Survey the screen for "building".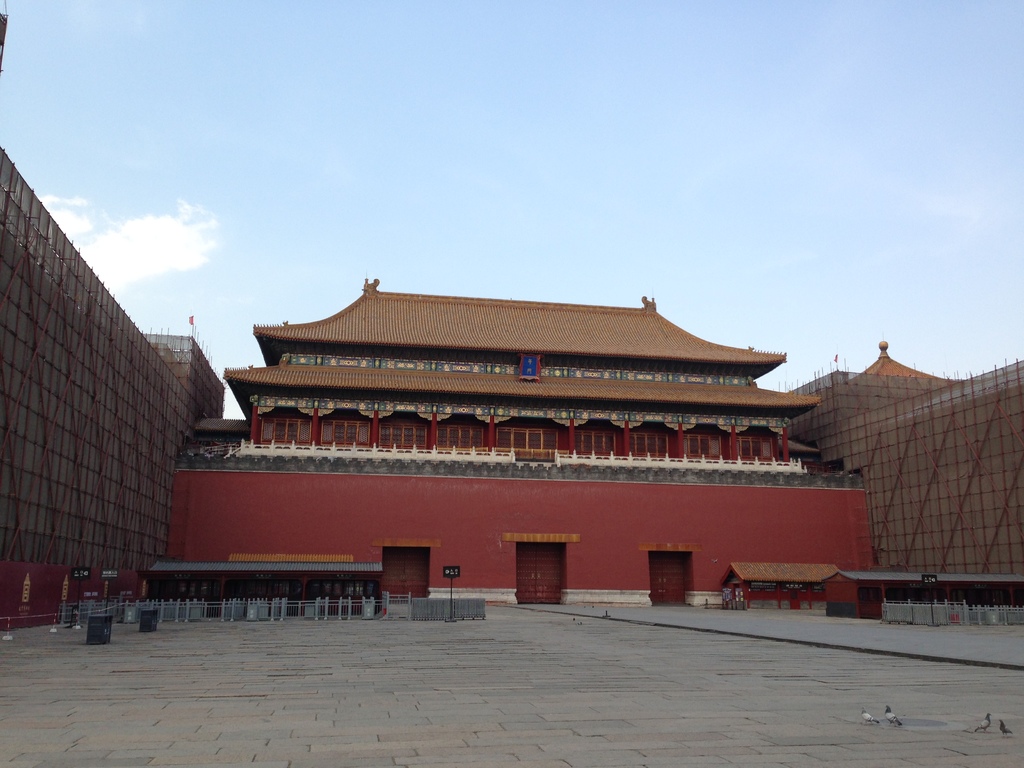
Survey found: [0,147,229,627].
